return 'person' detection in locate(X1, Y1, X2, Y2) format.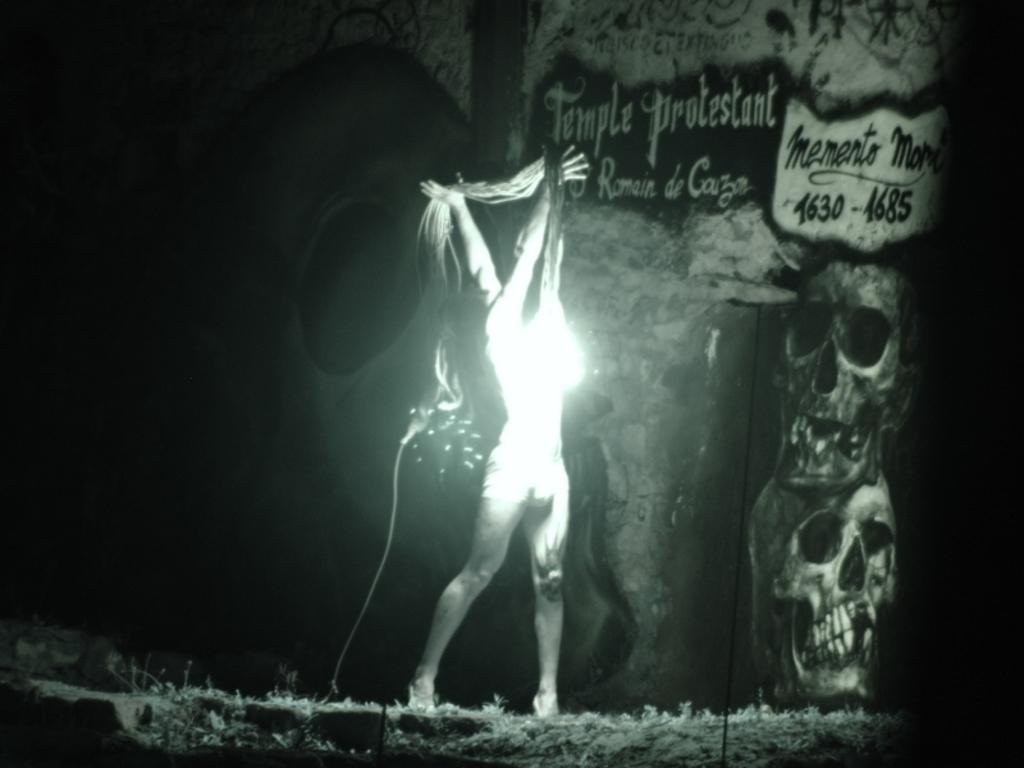
locate(351, 180, 617, 730).
